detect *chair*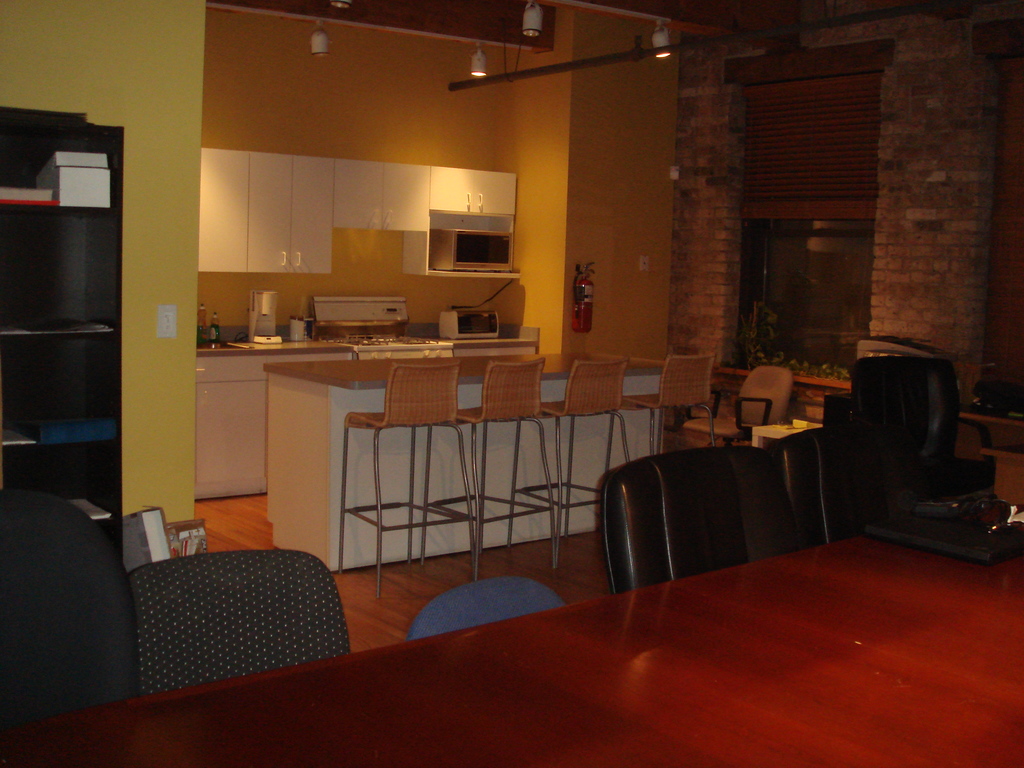
{"x1": 420, "y1": 356, "x2": 555, "y2": 579}
